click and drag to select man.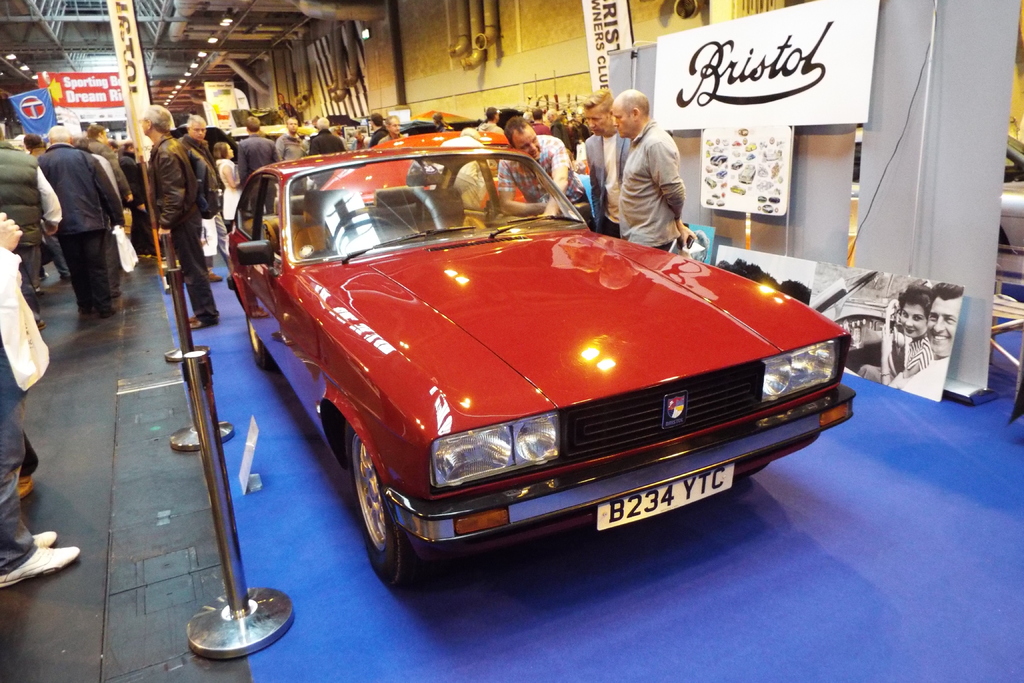
Selection: select_region(476, 106, 502, 135).
